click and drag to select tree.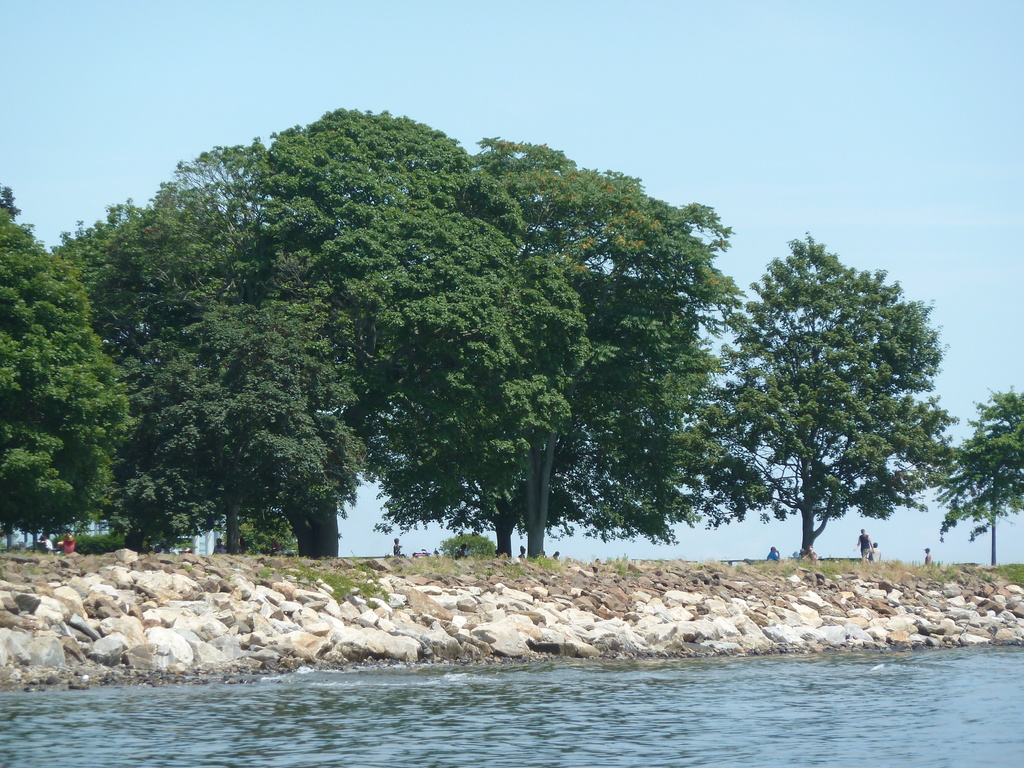
Selection: (x1=702, y1=217, x2=966, y2=593).
